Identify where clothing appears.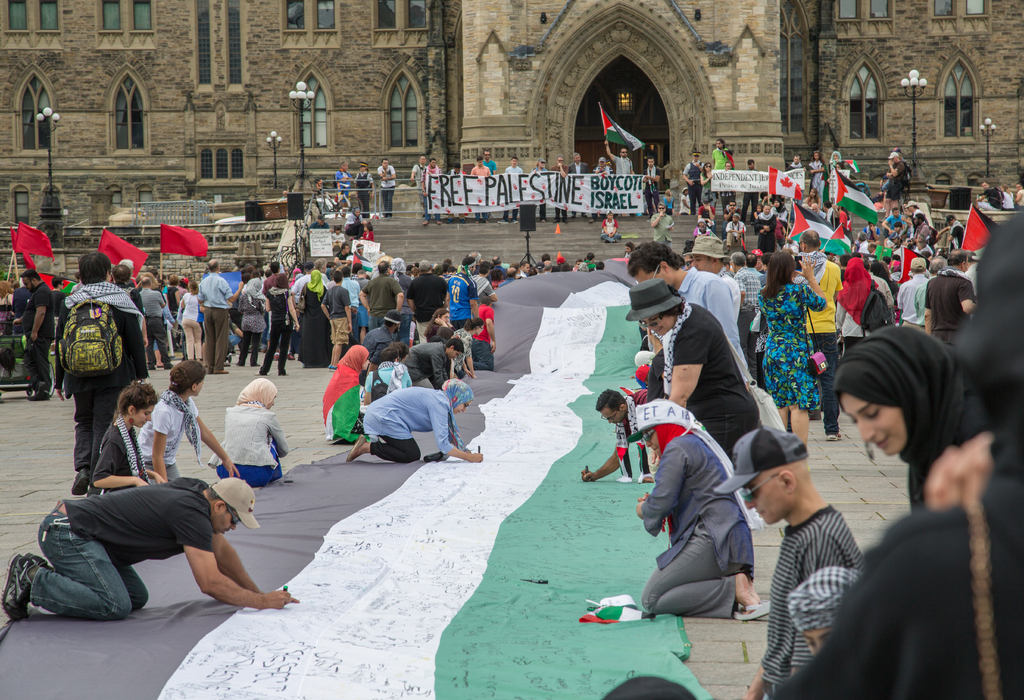
Appears at x1=724, y1=219, x2=751, y2=250.
